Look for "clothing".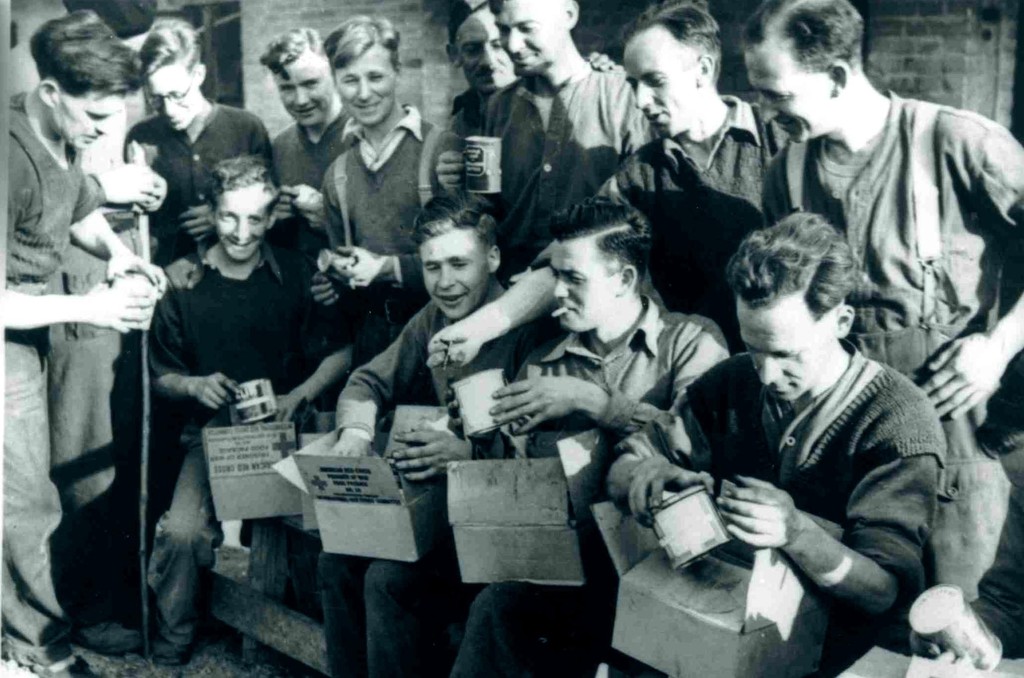
Found: l=0, t=88, r=109, b=646.
